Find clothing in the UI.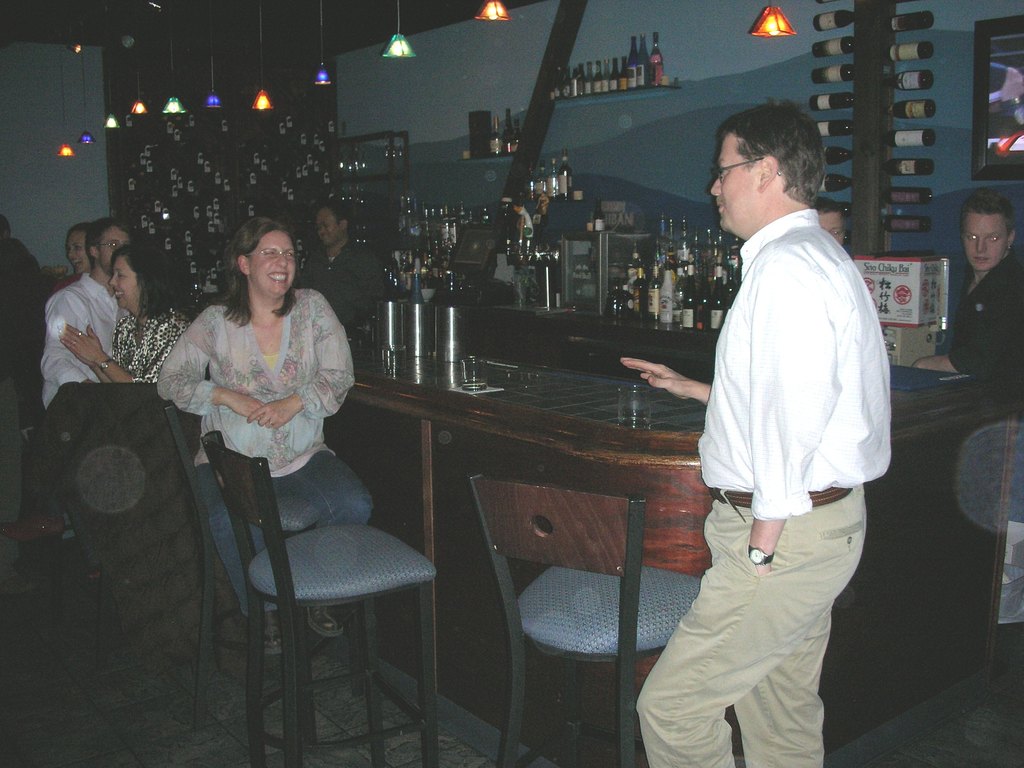
UI element at x1=304 y1=237 x2=382 y2=342.
